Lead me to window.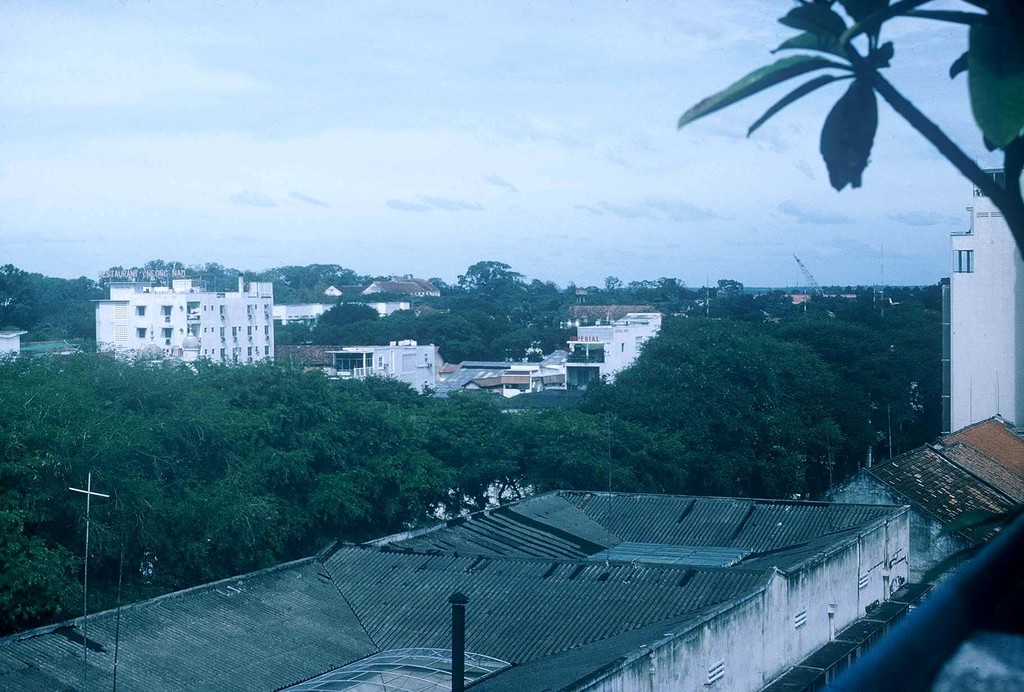
Lead to {"x1": 265, "y1": 345, "x2": 270, "y2": 356}.
